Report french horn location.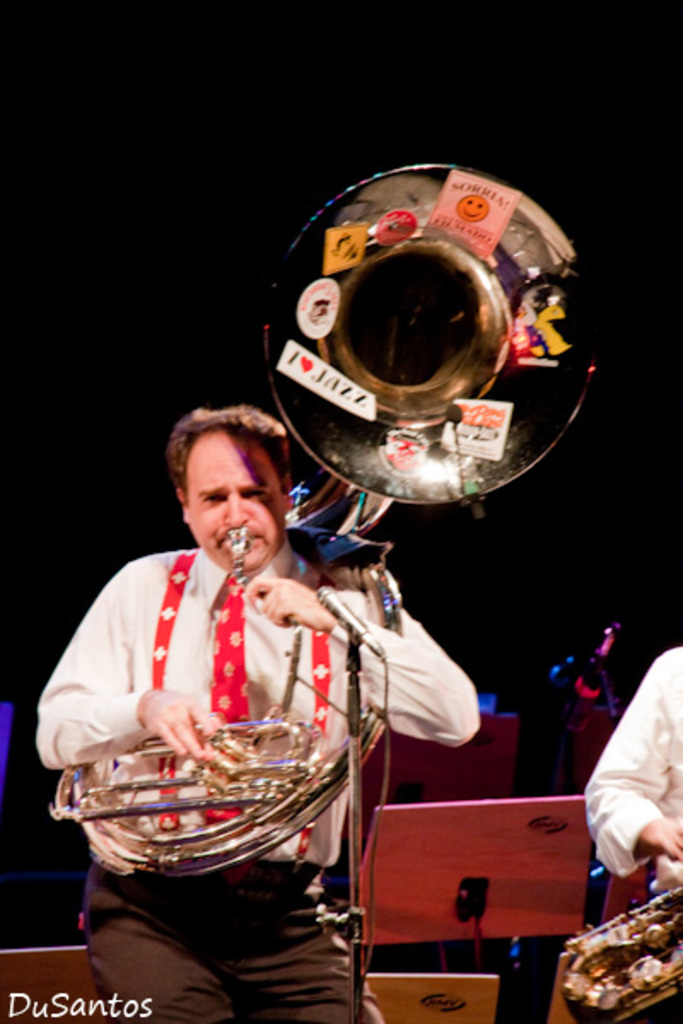
Report: (x1=162, y1=143, x2=603, y2=903).
